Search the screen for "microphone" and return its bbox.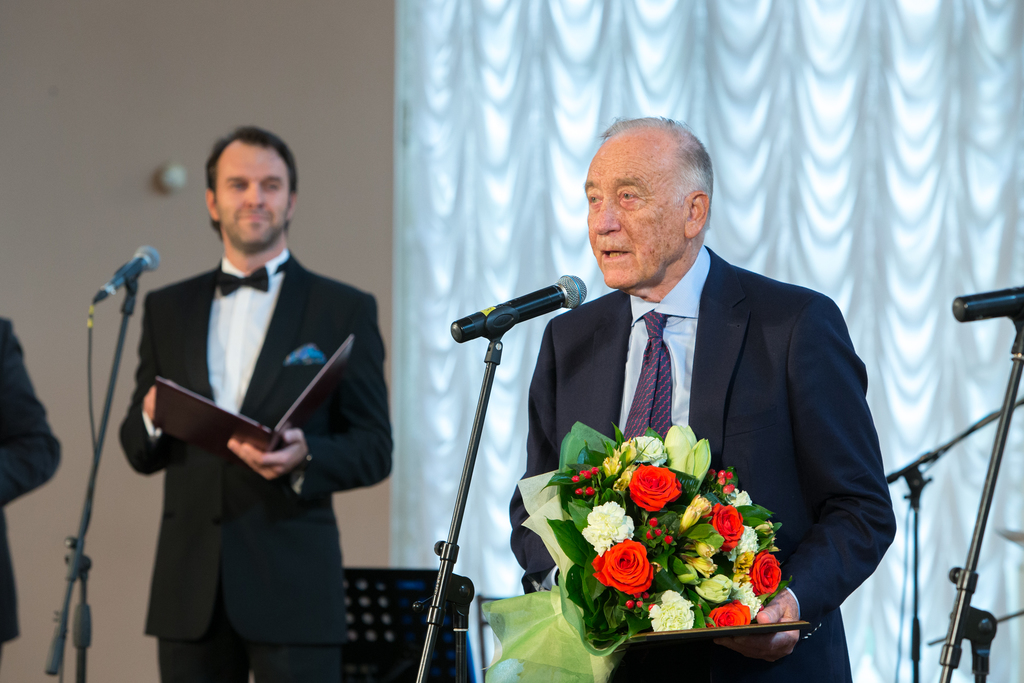
Found: box=[90, 245, 163, 320].
